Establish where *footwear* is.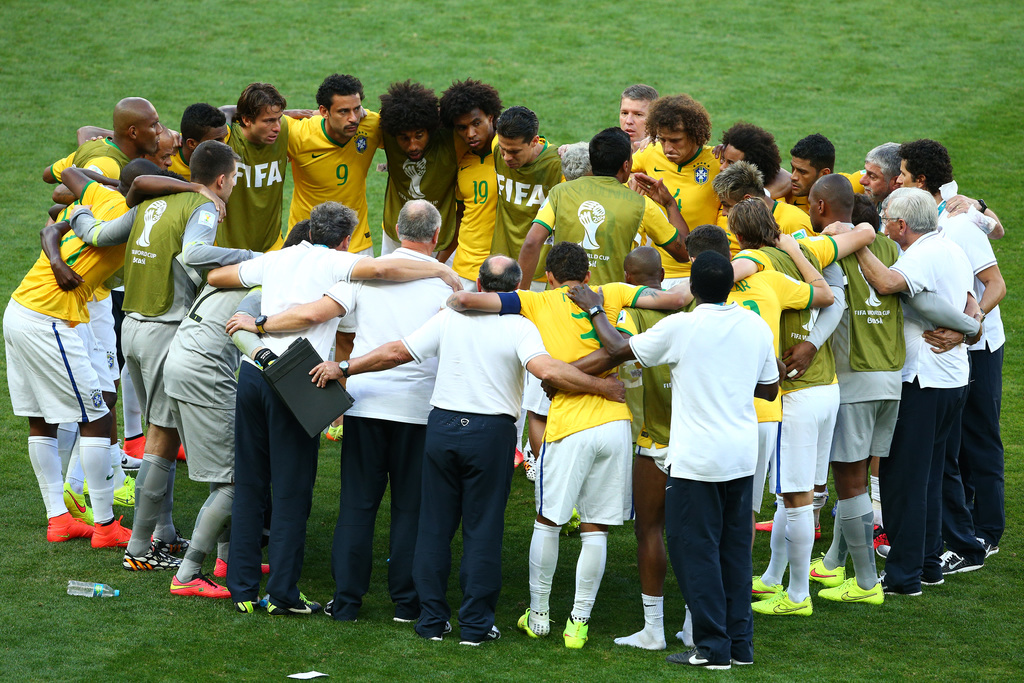
Established at 157, 531, 193, 556.
